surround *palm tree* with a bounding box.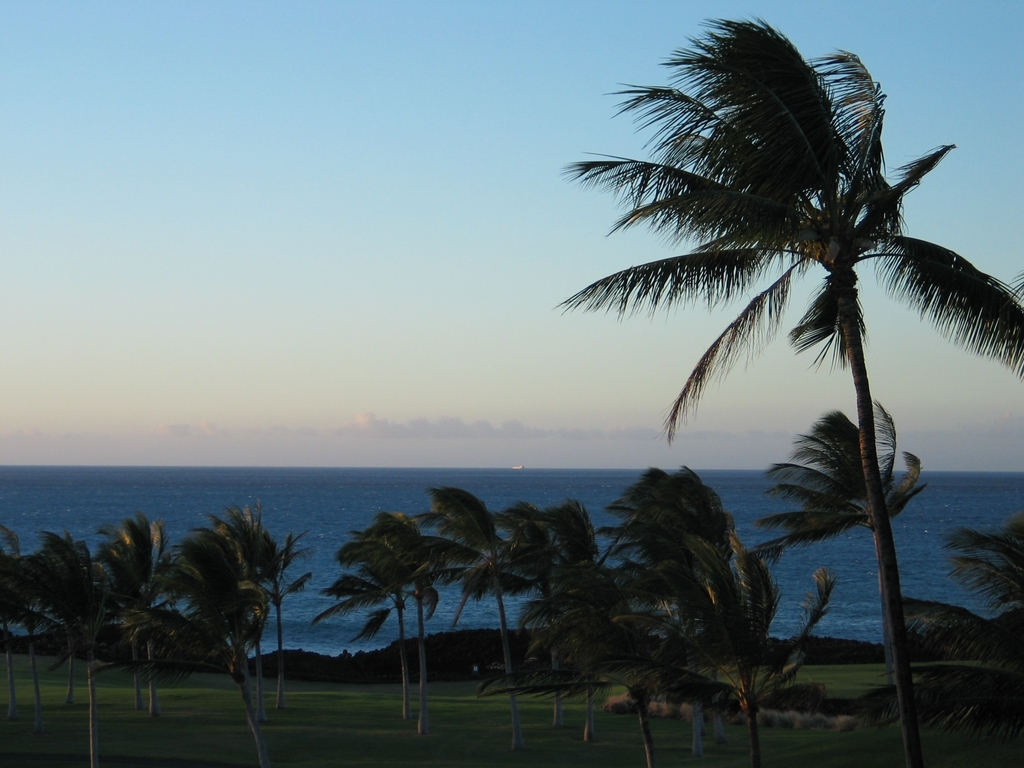
select_region(954, 529, 1023, 646).
